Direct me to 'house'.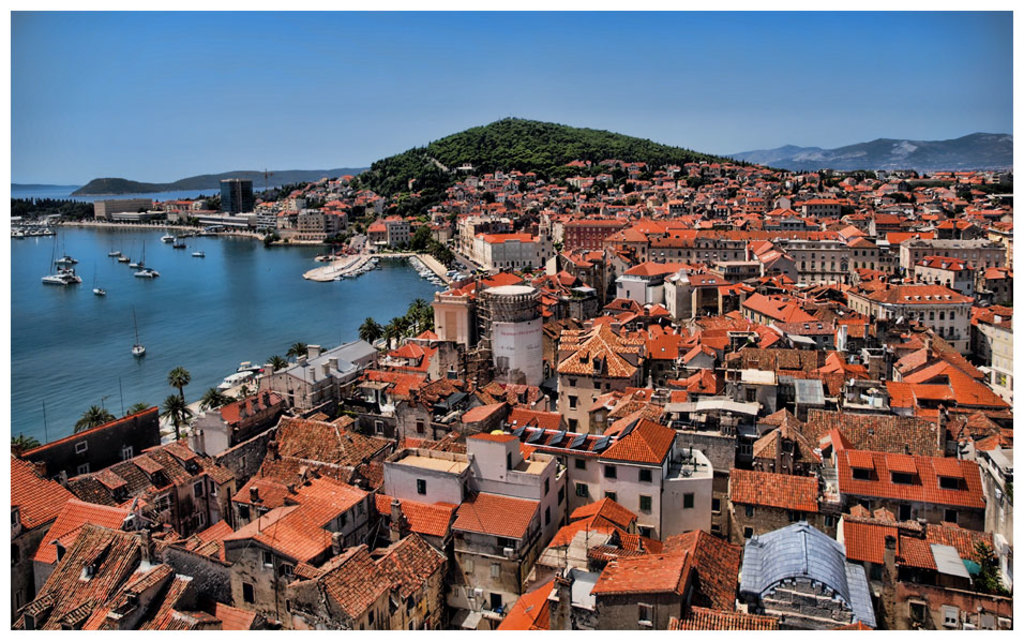
Direction: BBox(973, 305, 1015, 392).
